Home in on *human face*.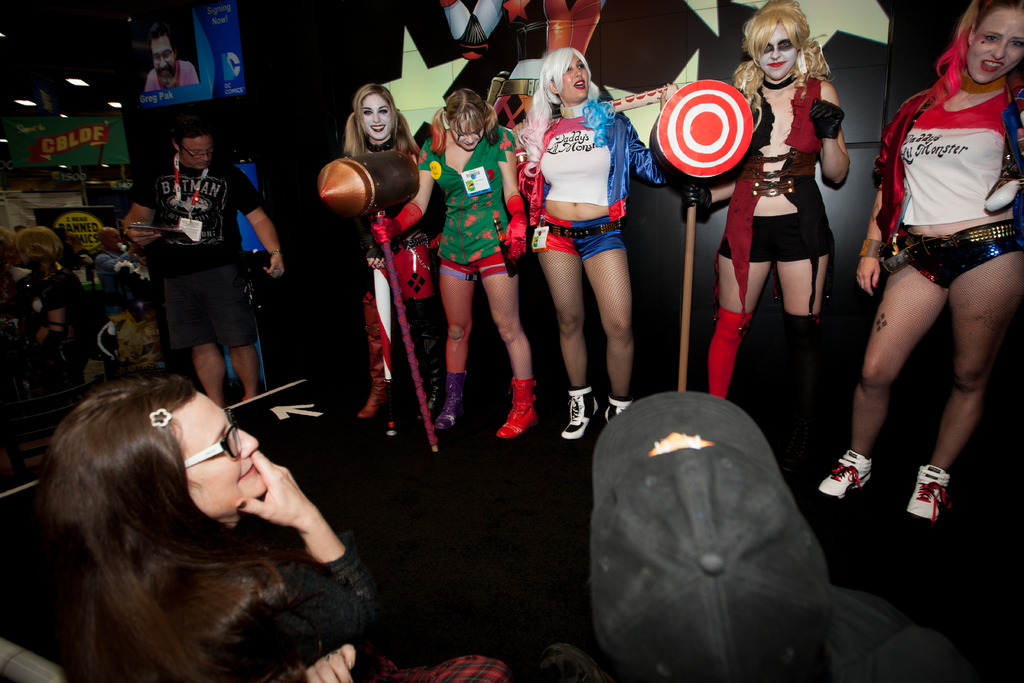
Homed in at x1=757 y1=27 x2=799 y2=78.
